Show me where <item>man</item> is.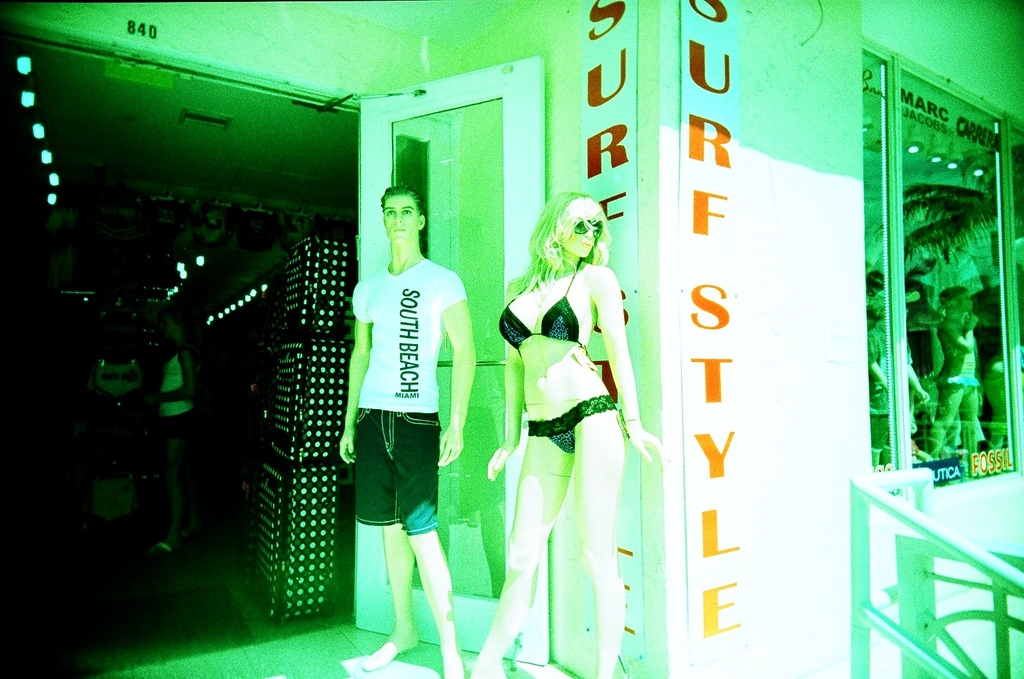
<item>man</item> is at [361, 180, 475, 678].
